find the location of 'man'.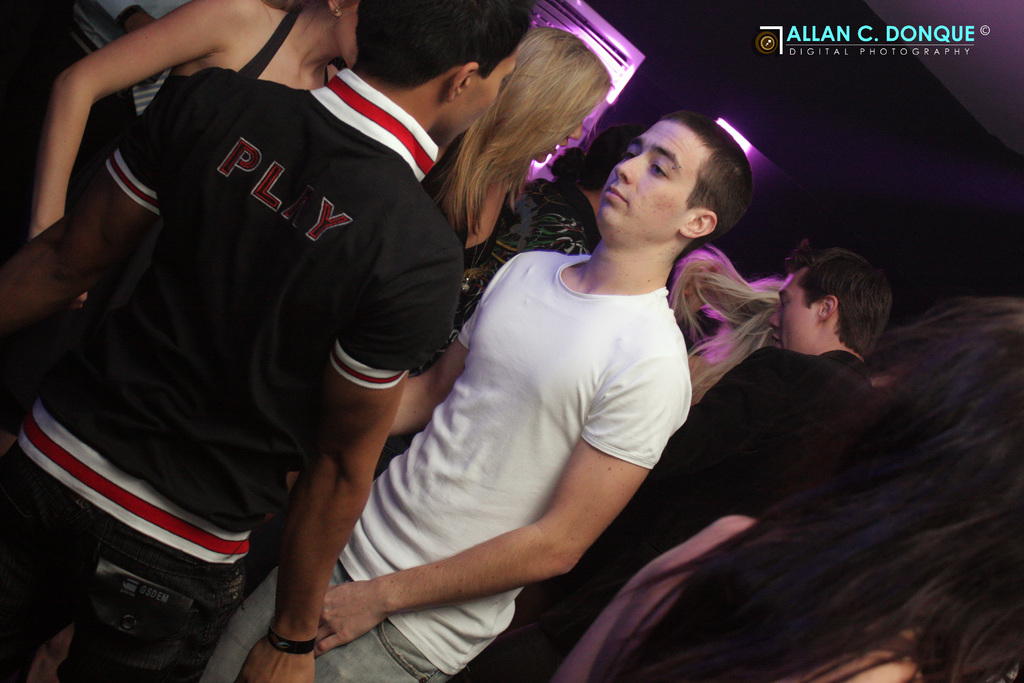
Location: left=172, top=105, right=701, bottom=682.
